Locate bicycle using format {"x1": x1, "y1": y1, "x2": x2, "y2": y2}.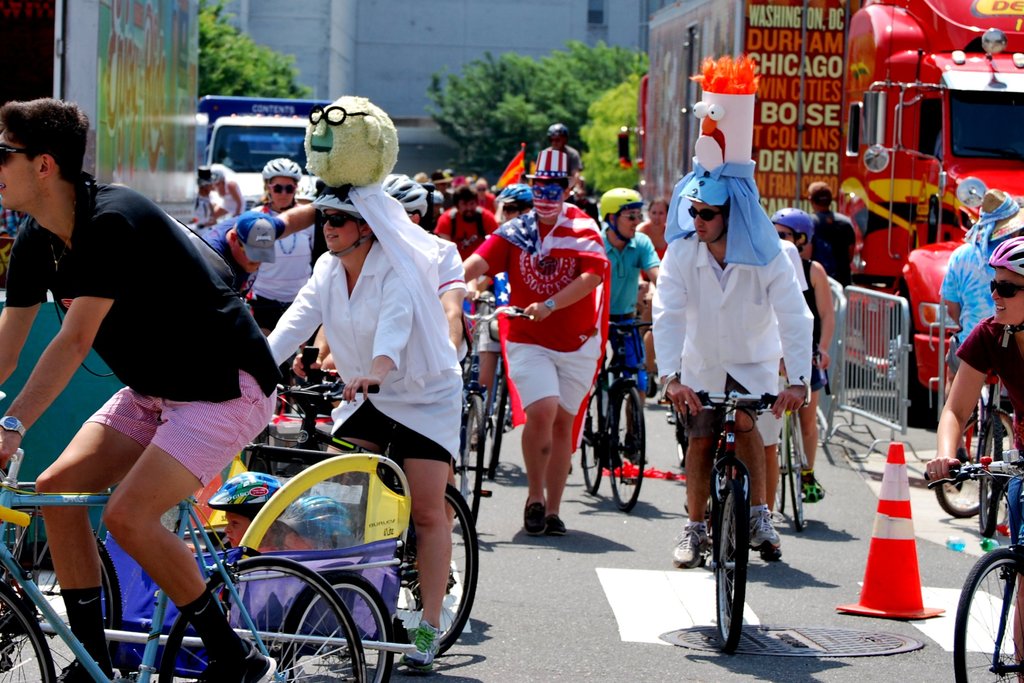
{"x1": 273, "y1": 365, "x2": 493, "y2": 639}.
